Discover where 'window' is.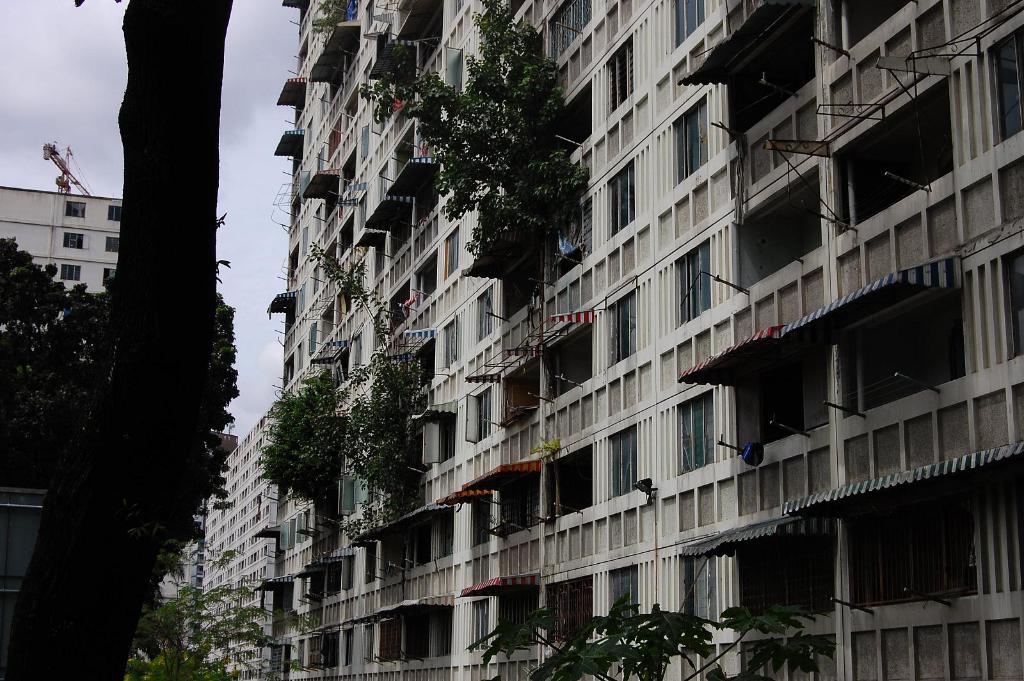
Discovered at bbox=[58, 229, 98, 253].
